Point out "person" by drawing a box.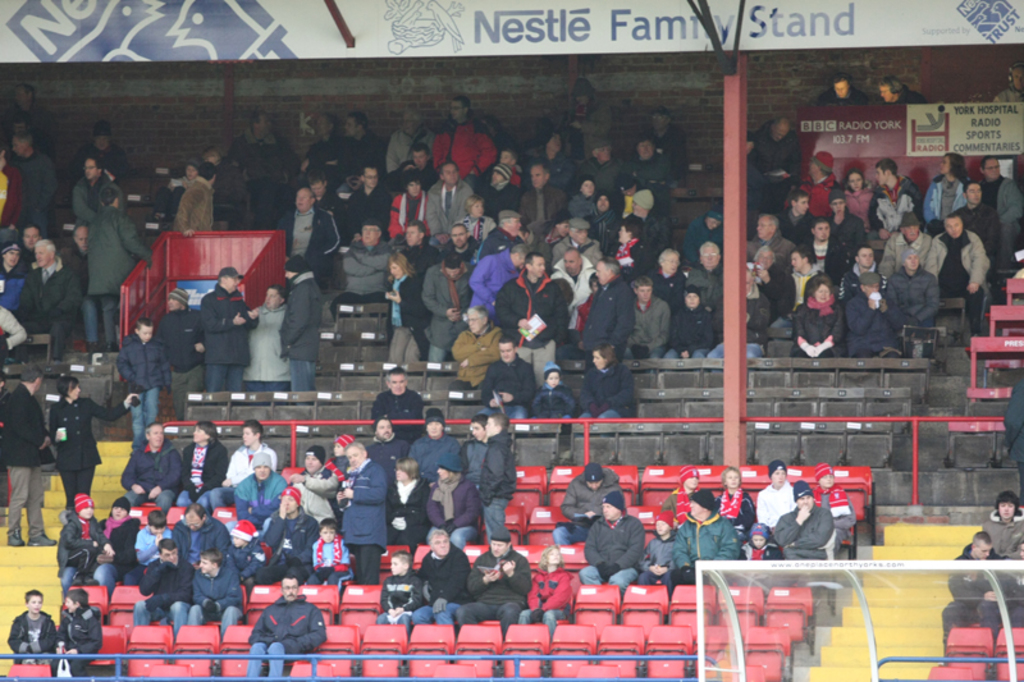
box(660, 459, 705, 525).
